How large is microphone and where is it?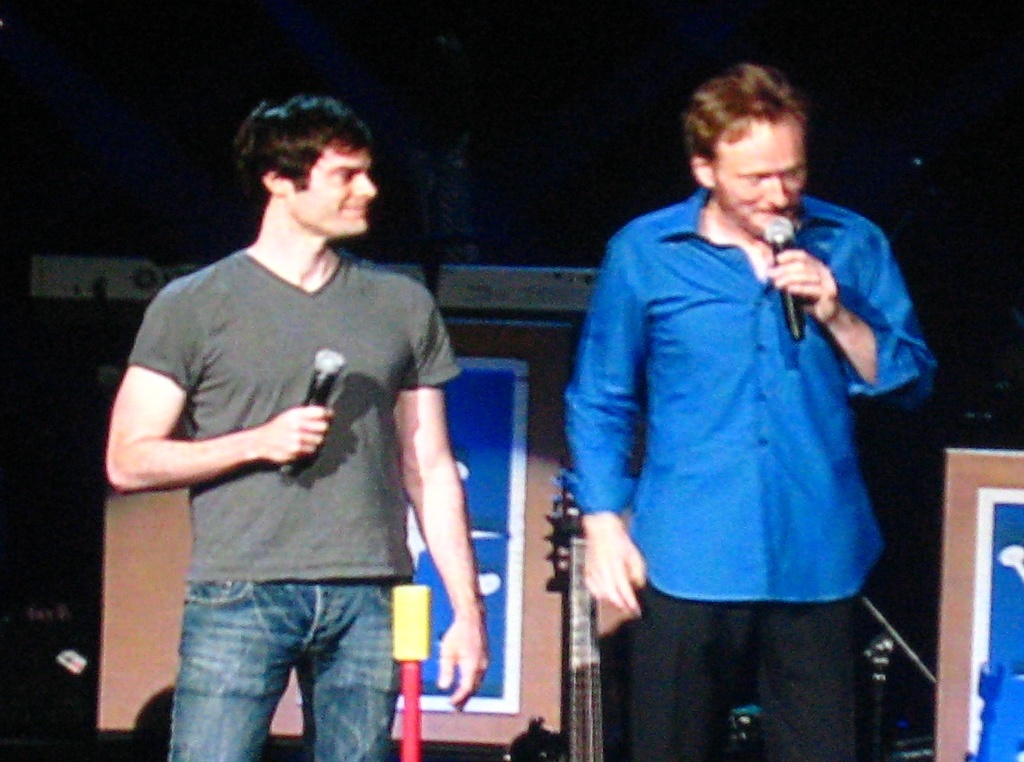
Bounding box: [763,215,804,343].
